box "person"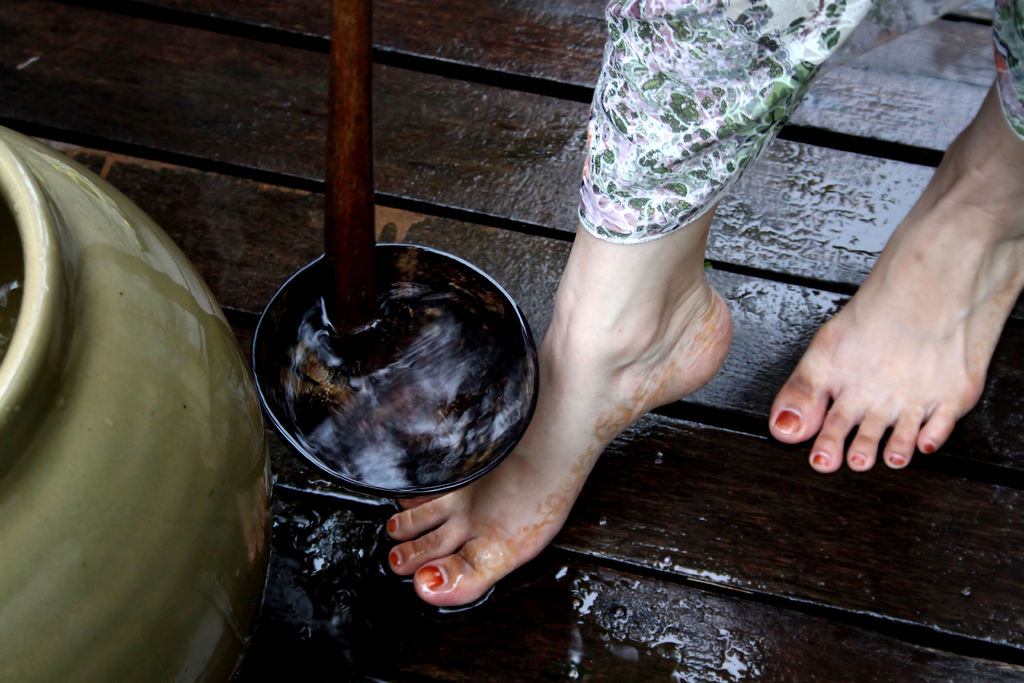
{"x1": 380, "y1": 0, "x2": 1023, "y2": 604}
